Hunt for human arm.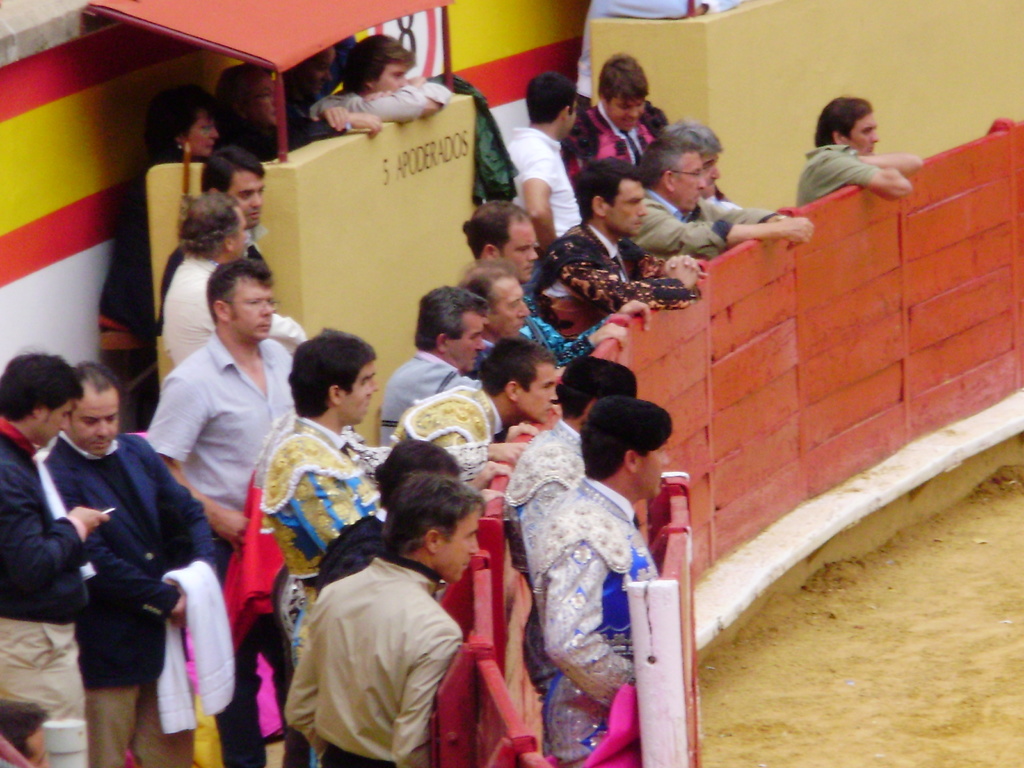
Hunted down at box(798, 136, 912, 208).
